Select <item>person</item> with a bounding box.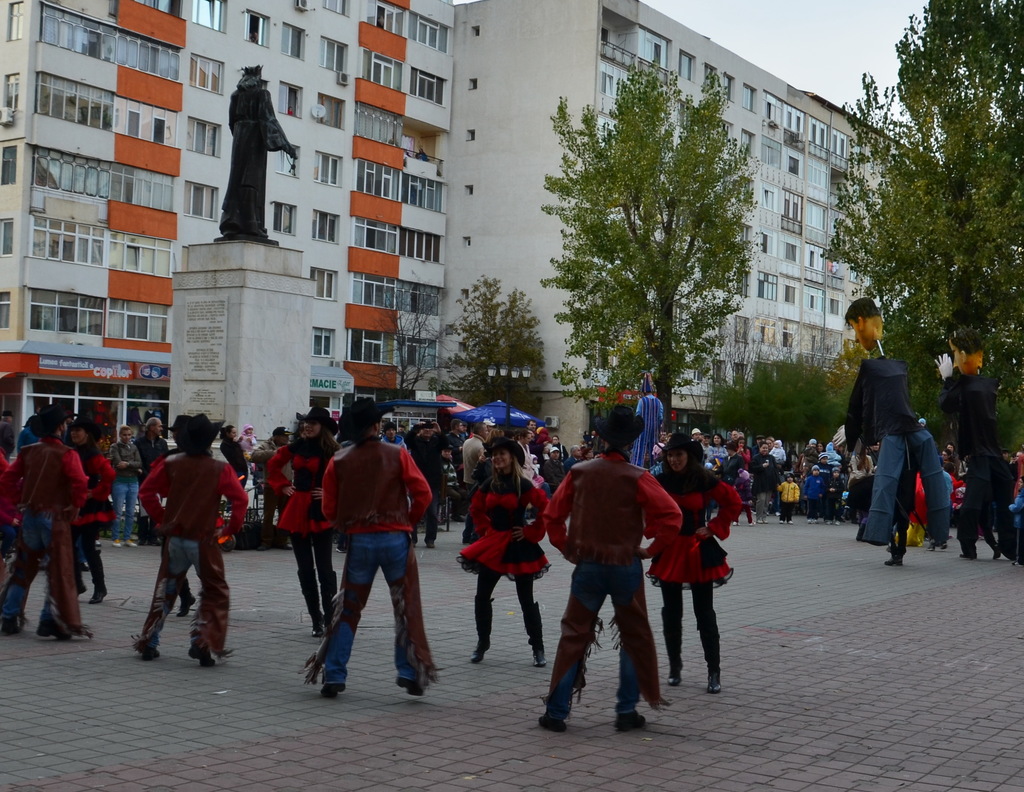
659, 436, 665, 451.
